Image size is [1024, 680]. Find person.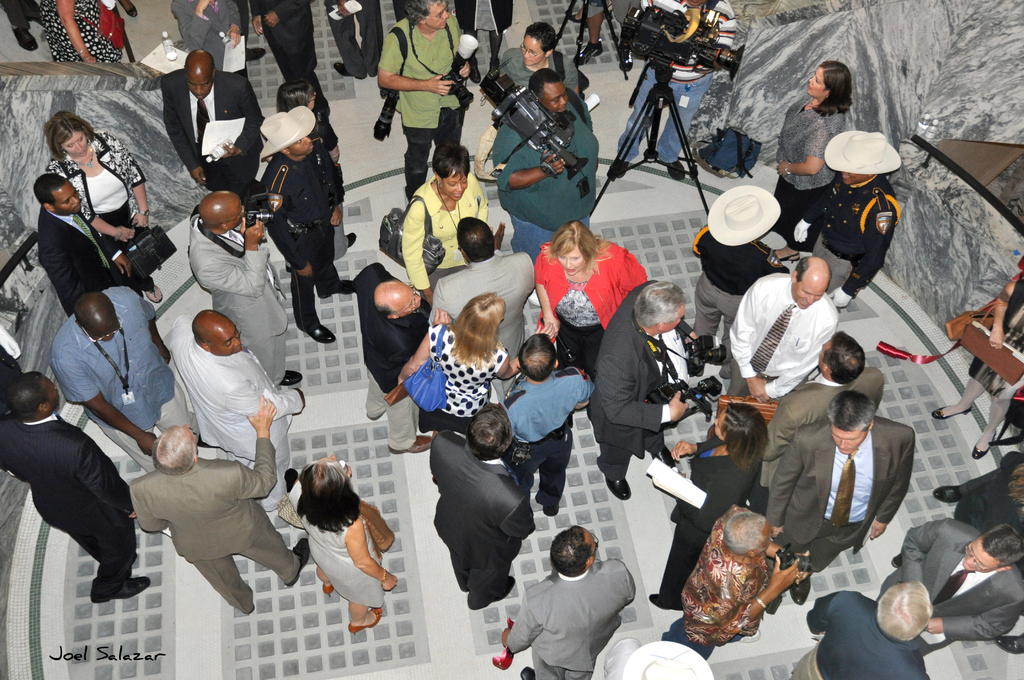
{"x1": 366, "y1": 13, "x2": 478, "y2": 185}.
